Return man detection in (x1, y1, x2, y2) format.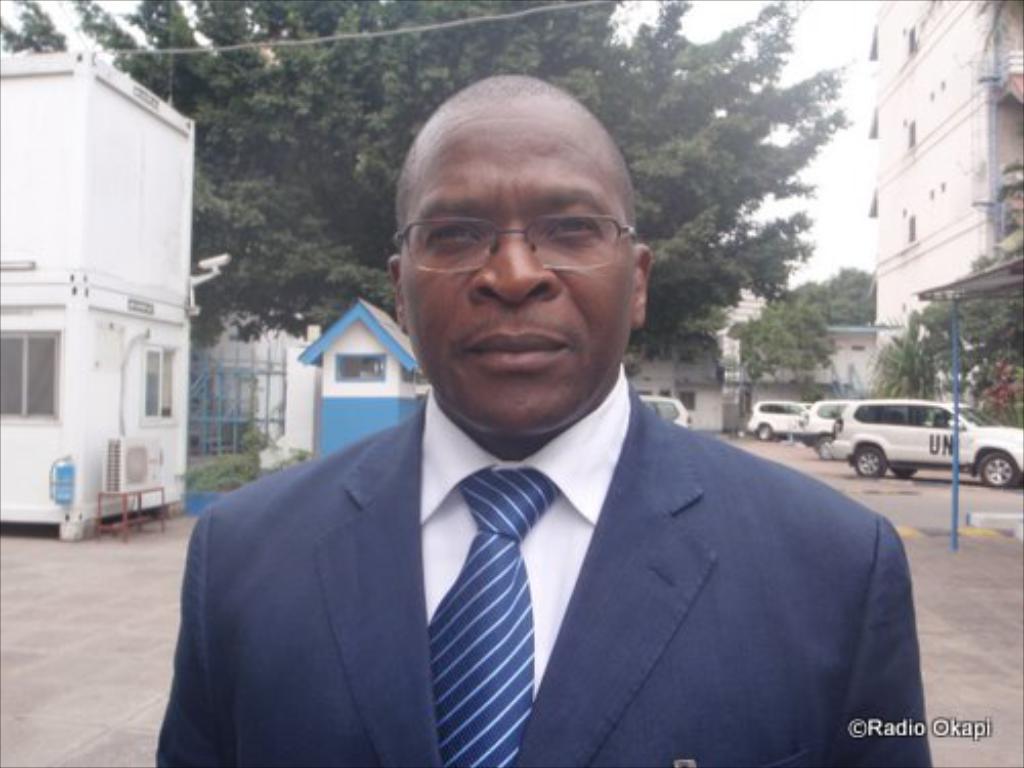
(193, 133, 911, 756).
